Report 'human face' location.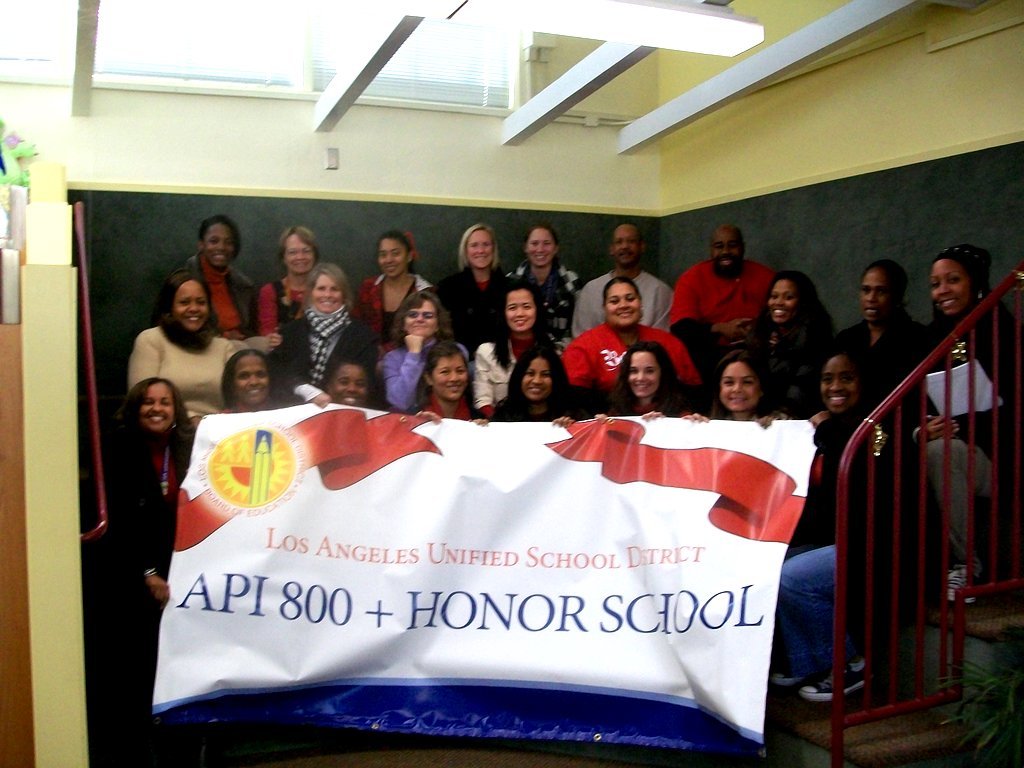
Report: <box>503,290,539,333</box>.
